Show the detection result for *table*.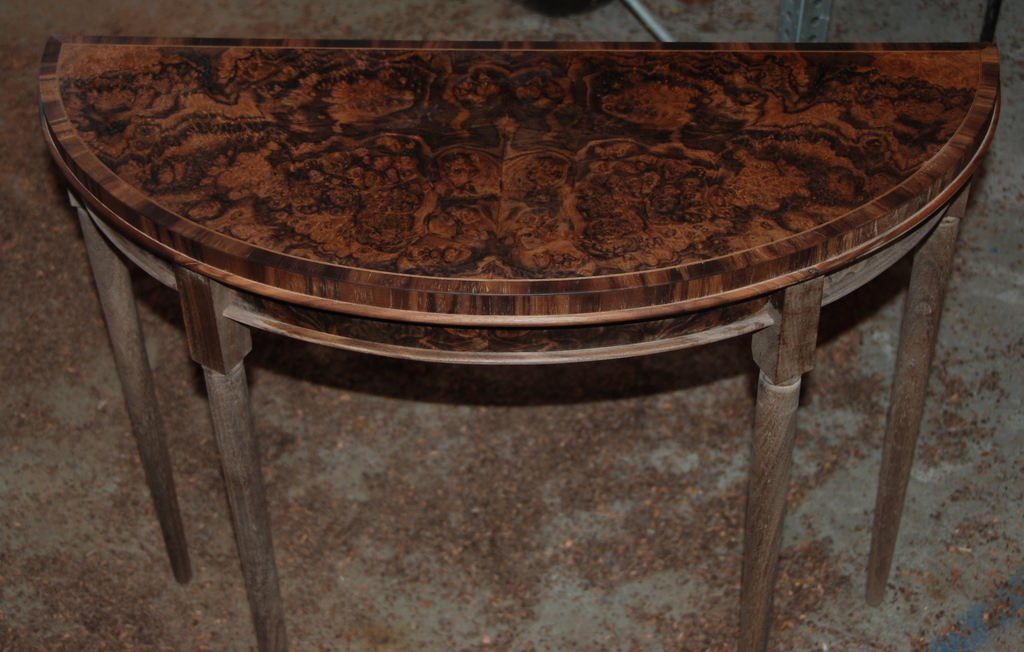
24/4/1011/651.
